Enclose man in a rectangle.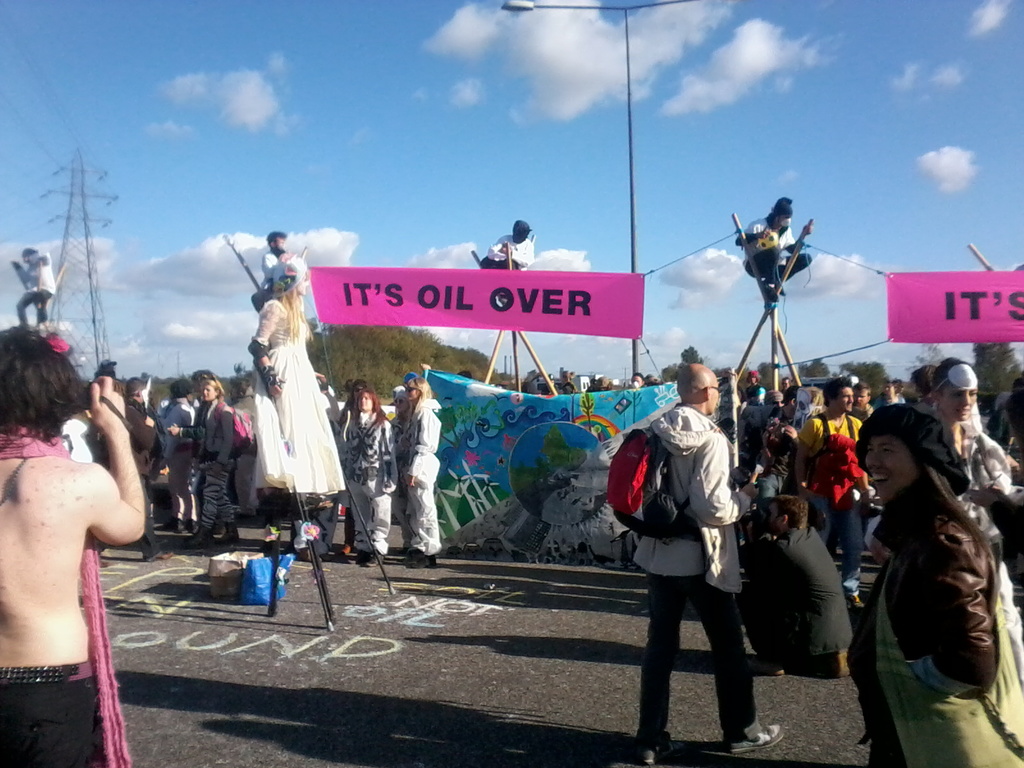
765 395 794 408.
